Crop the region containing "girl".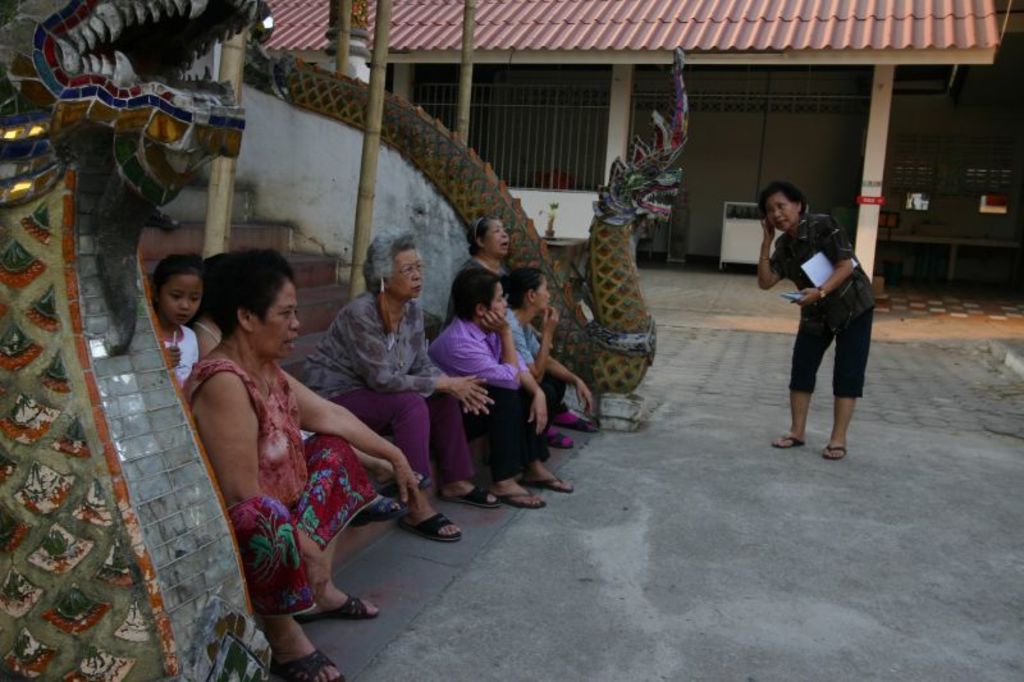
Crop region: [146, 251, 211, 388].
